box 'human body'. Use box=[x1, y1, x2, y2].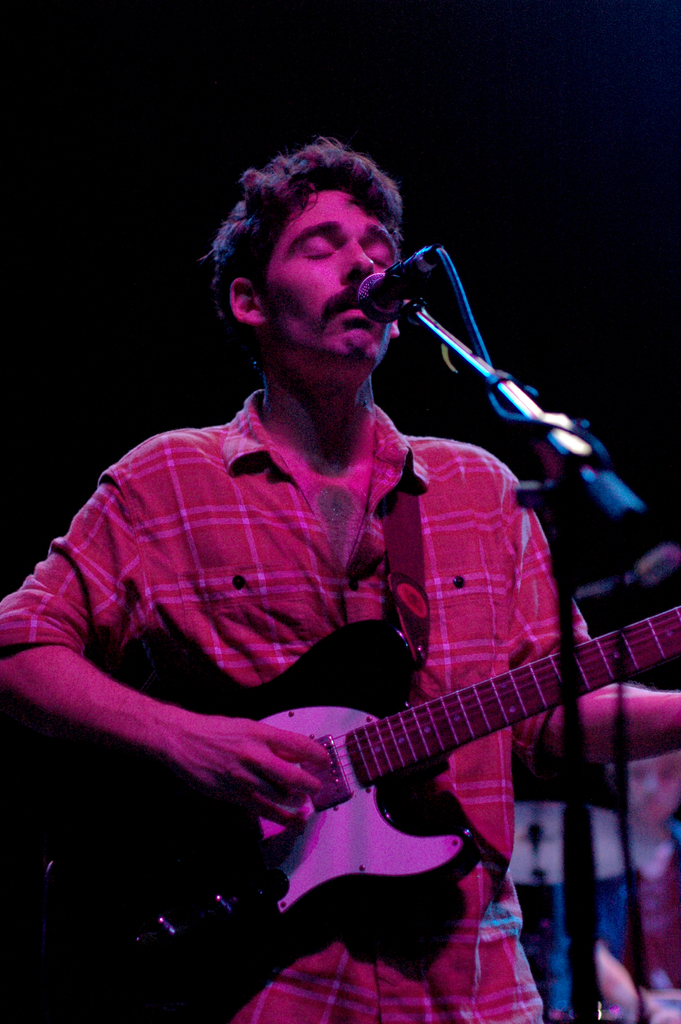
box=[60, 126, 611, 1023].
